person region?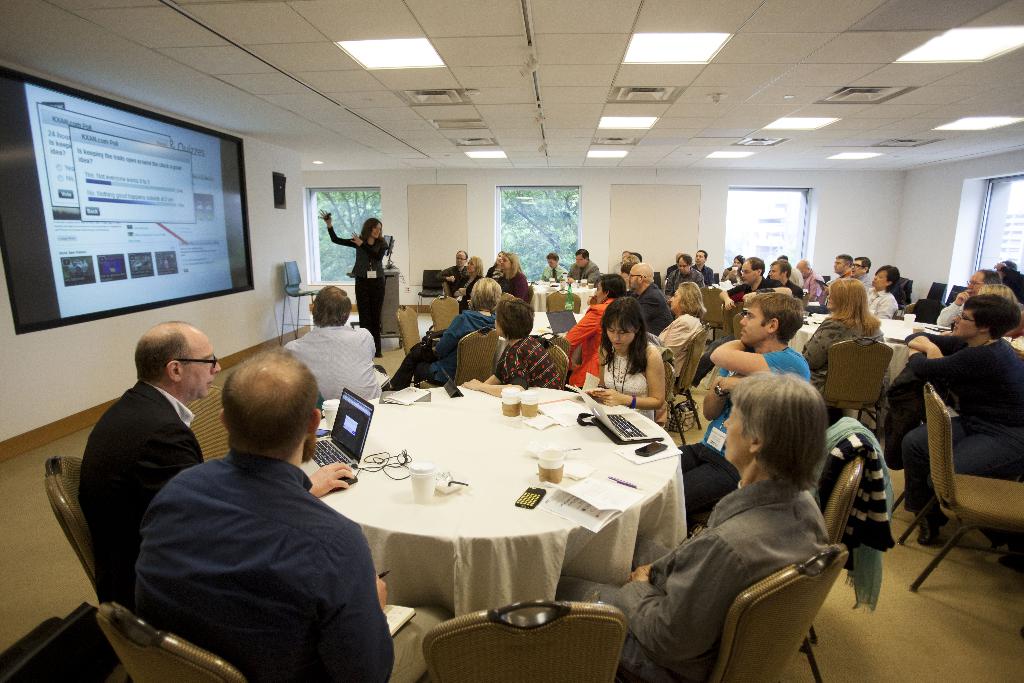
bbox(663, 253, 683, 281)
